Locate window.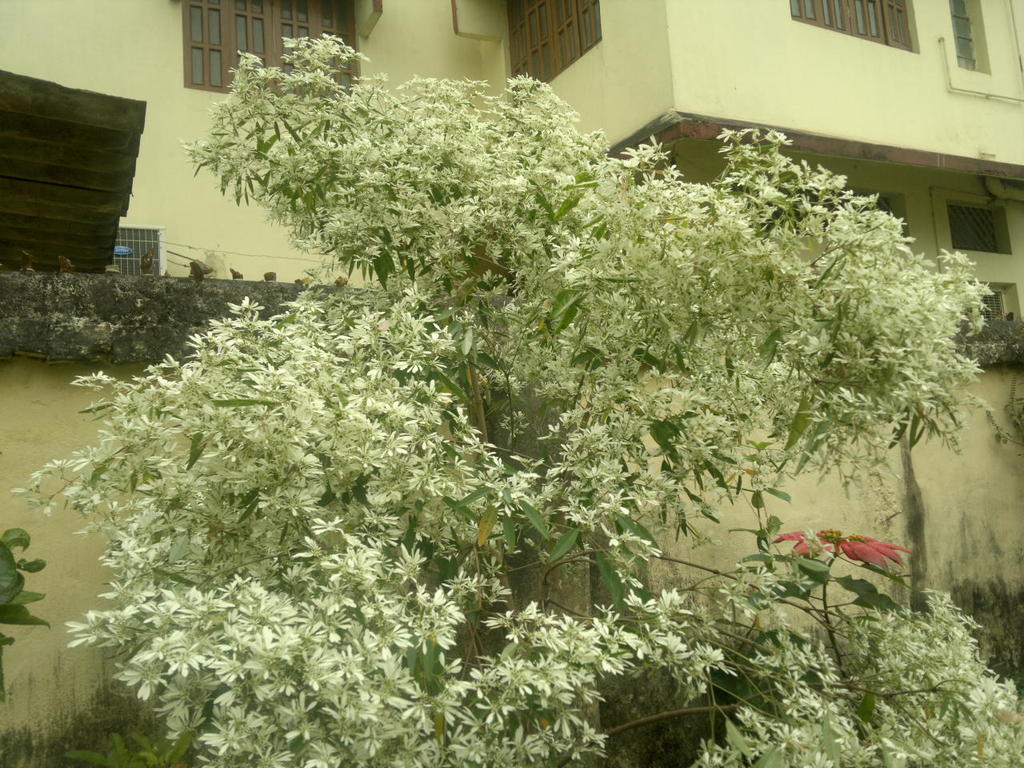
Bounding box: select_region(181, 0, 361, 100).
